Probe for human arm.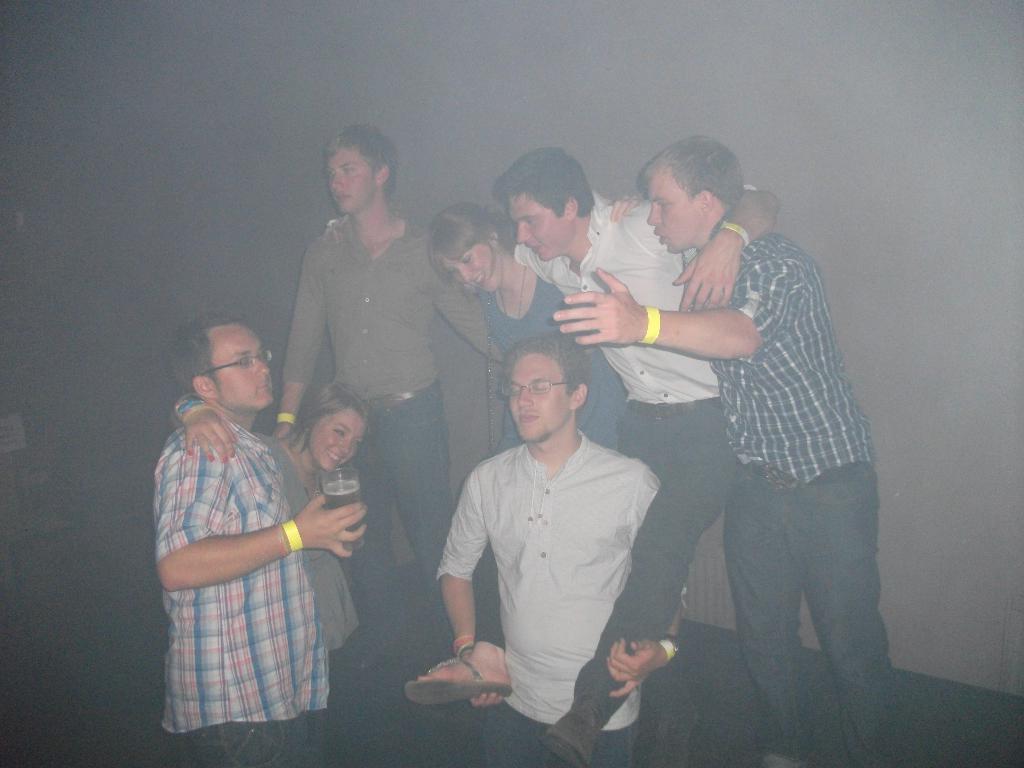
Probe result: 156 433 369 588.
